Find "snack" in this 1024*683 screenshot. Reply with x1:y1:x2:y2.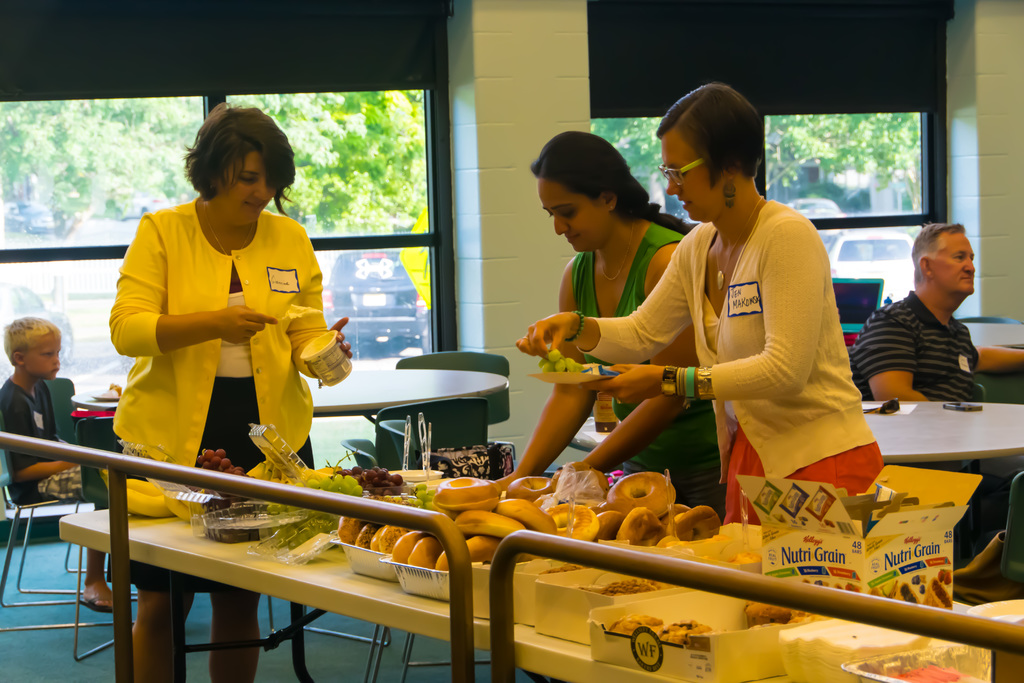
603:470:678:518.
